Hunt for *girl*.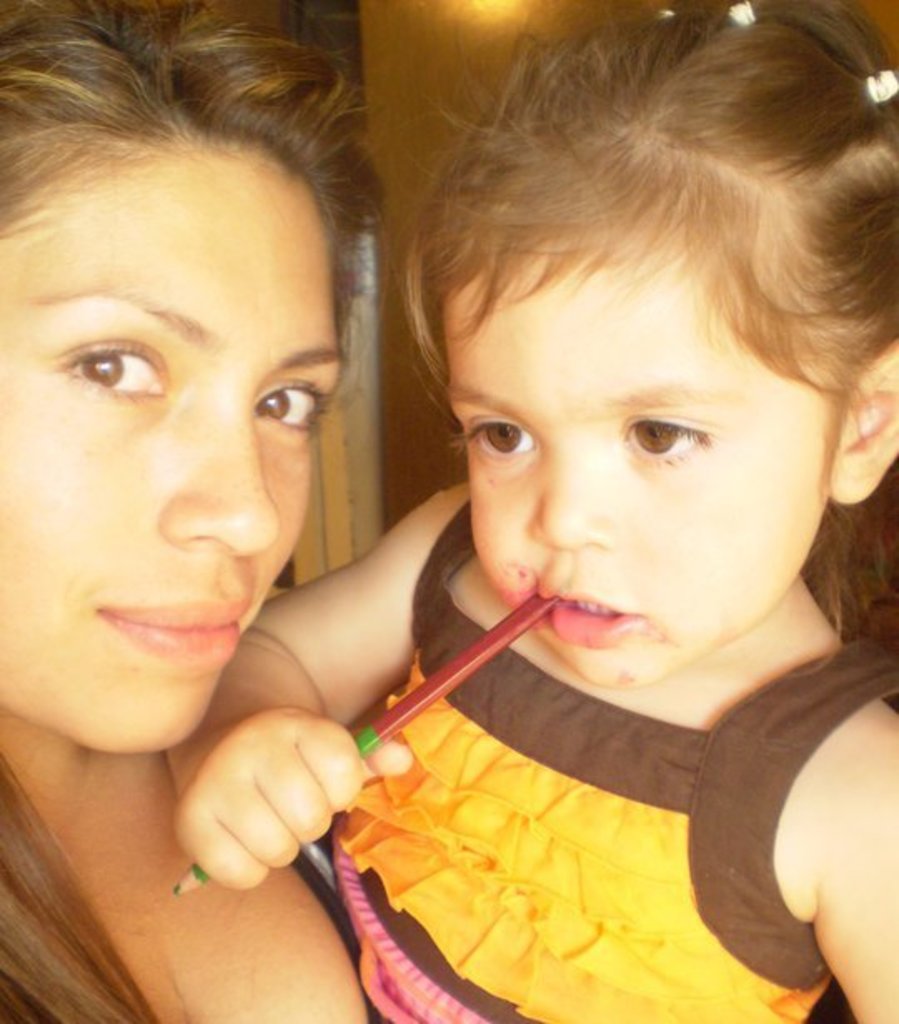
Hunted down at l=161, t=10, r=897, b=1022.
